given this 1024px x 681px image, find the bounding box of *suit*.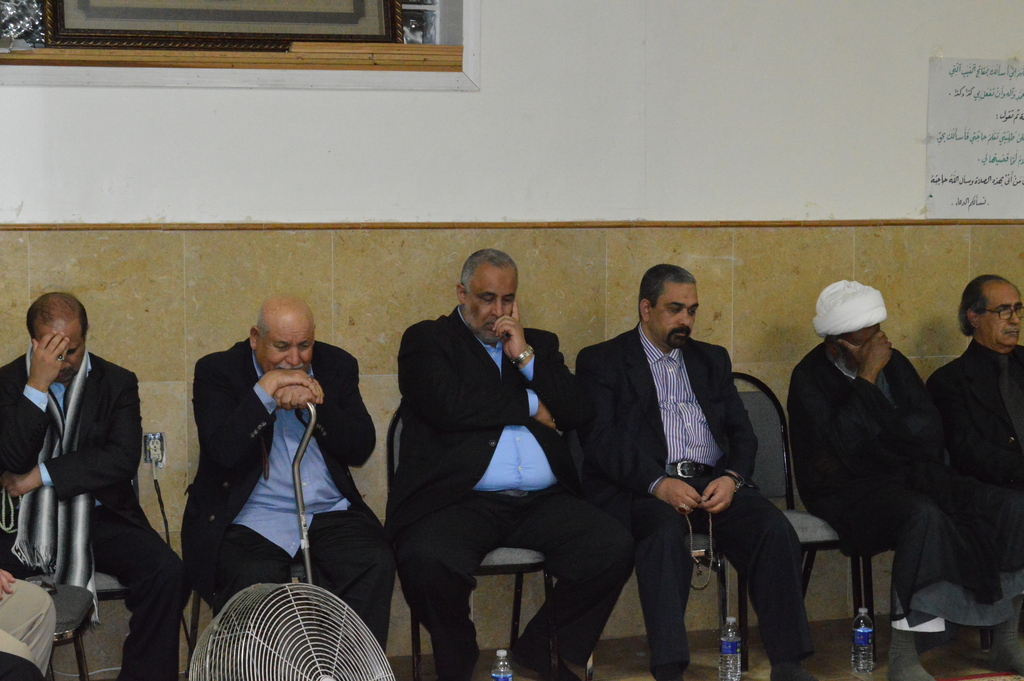
[581,267,794,660].
